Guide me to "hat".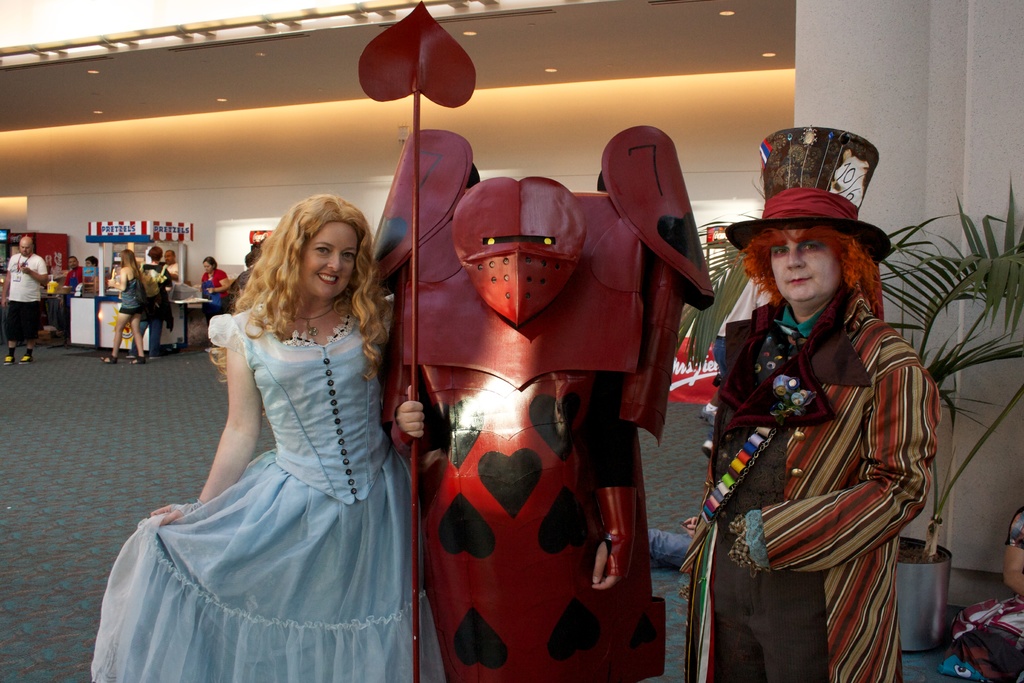
Guidance: [x1=723, y1=125, x2=893, y2=268].
